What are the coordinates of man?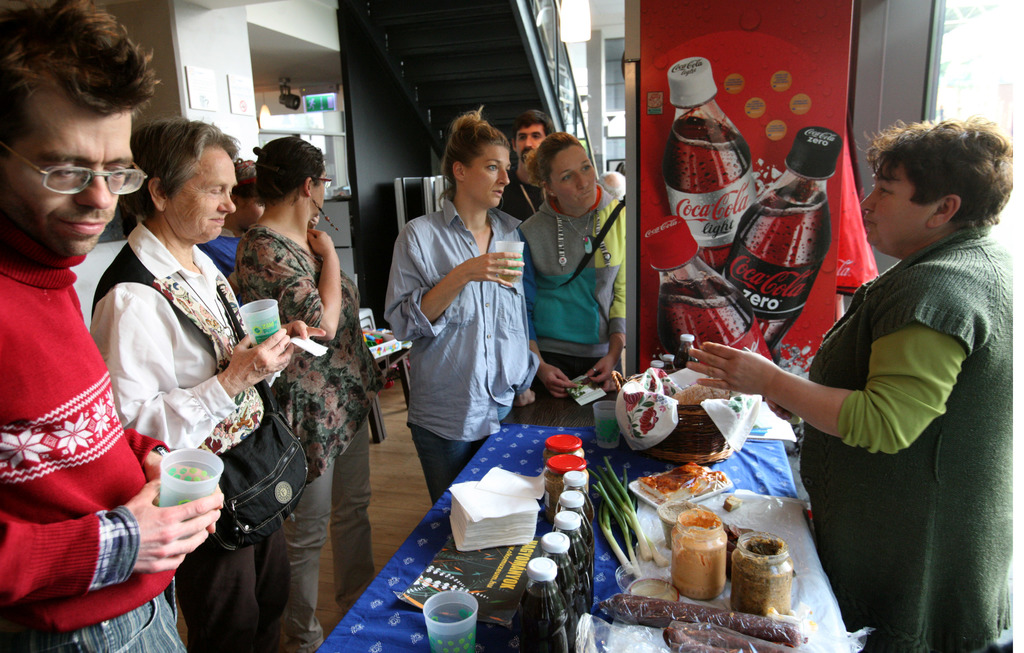
crop(492, 111, 554, 221).
